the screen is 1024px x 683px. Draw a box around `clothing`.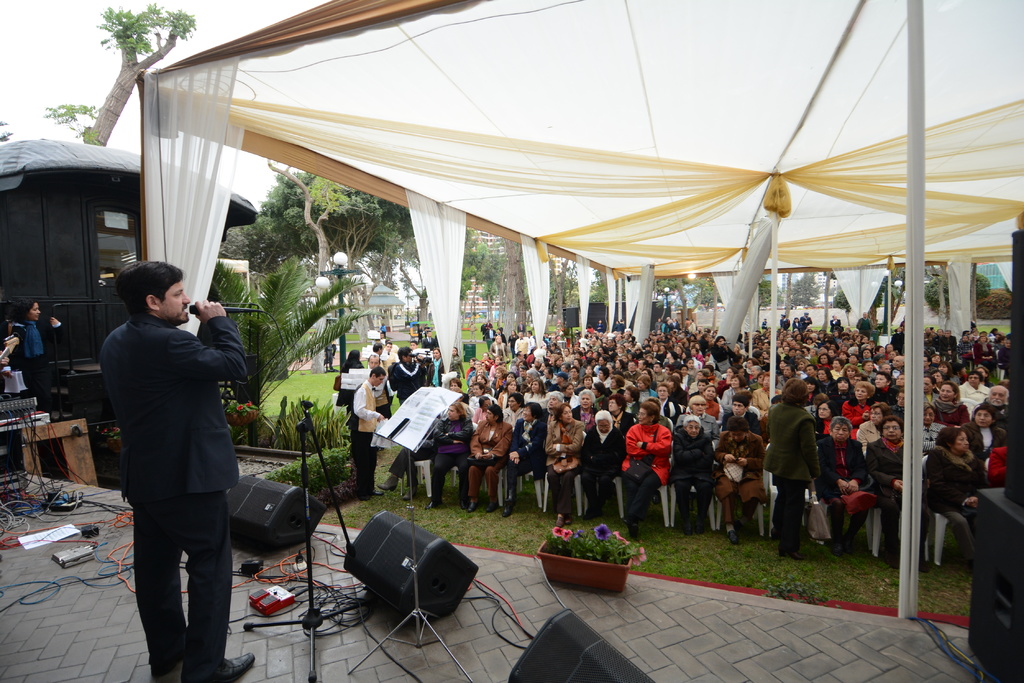
BBox(18, 319, 65, 407).
